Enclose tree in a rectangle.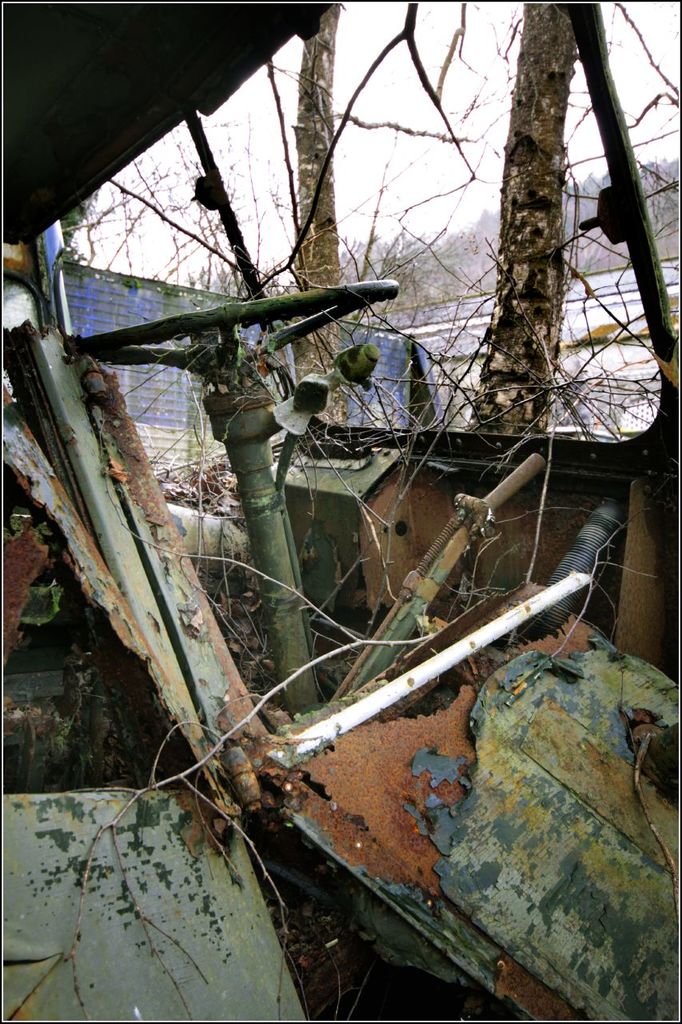
301 3 494 433.
